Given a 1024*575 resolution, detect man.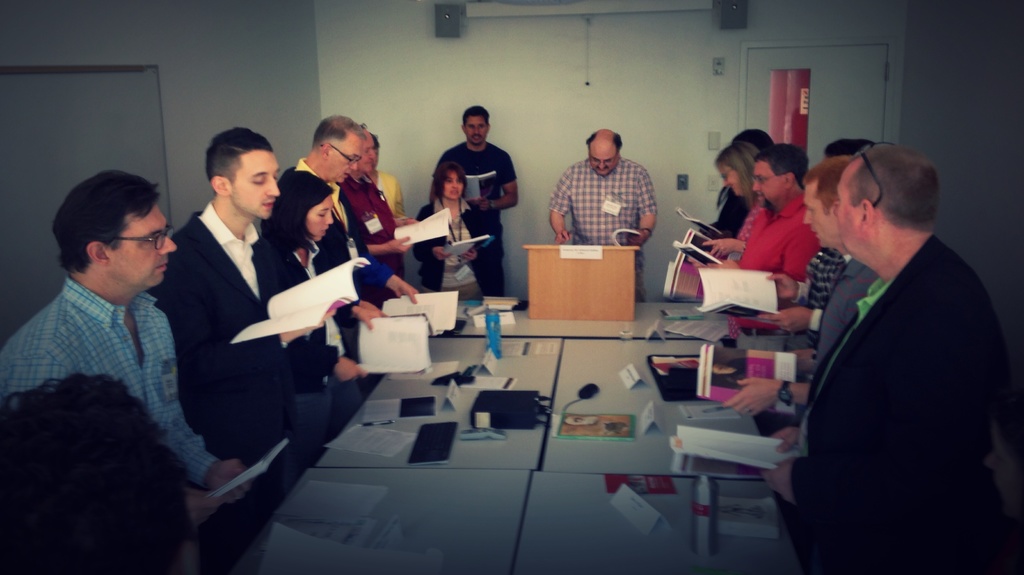
BBox(549, 127, 654, 303).
